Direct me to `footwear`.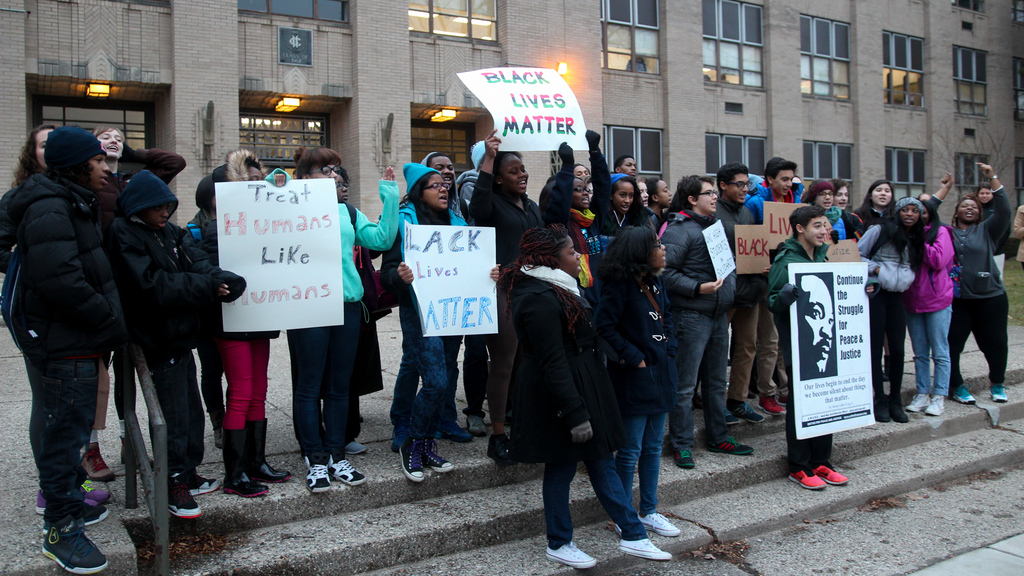
Direction: bbox(173, 472, 204, 524).
